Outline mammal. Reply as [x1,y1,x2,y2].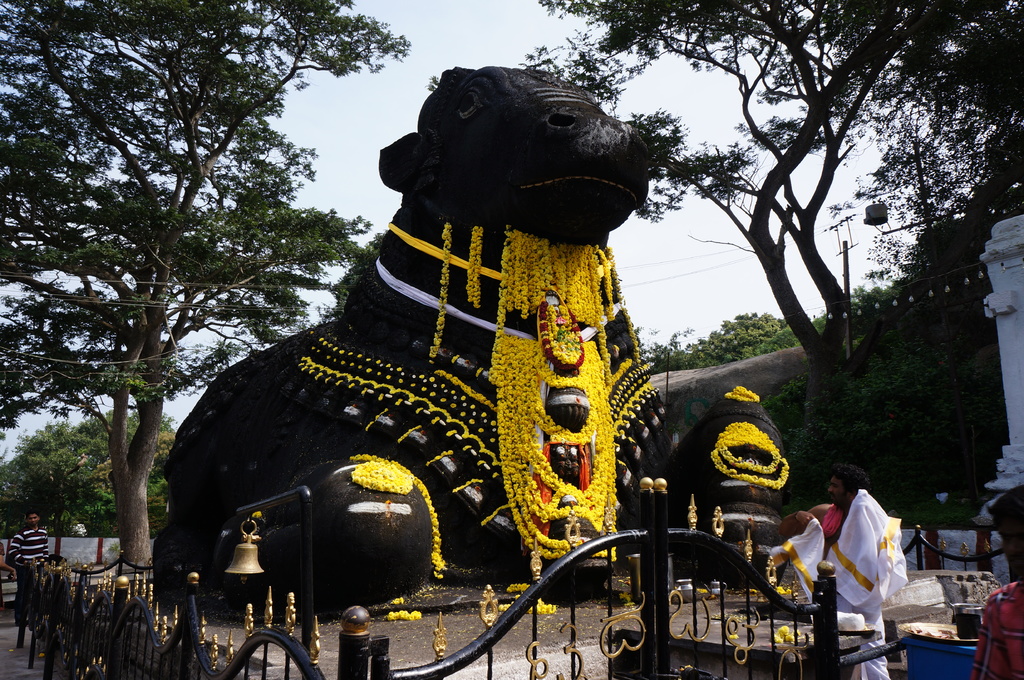
[147,63,790,621].
